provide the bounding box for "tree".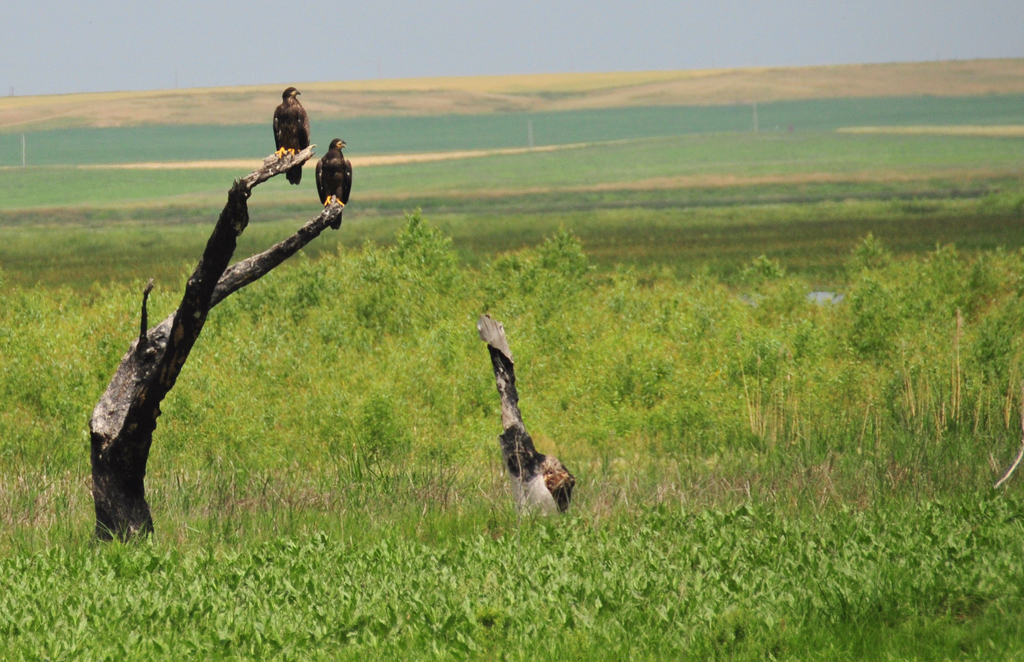
(841, 225, 918, 295).
